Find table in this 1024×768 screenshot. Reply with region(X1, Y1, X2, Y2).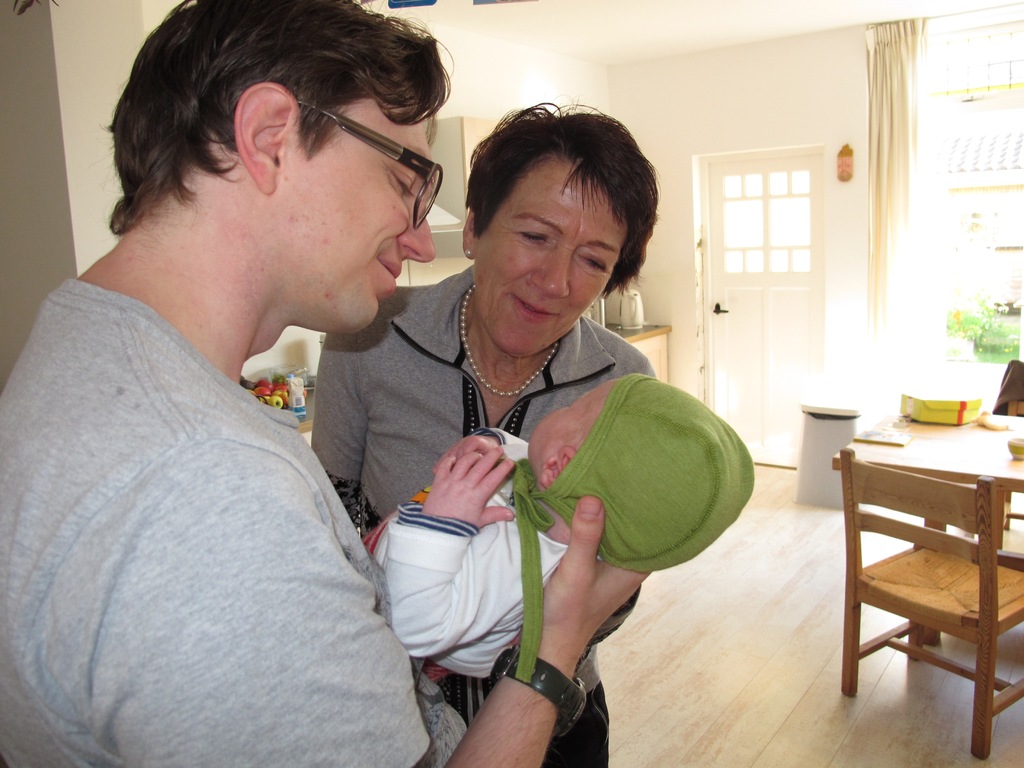
region(814, 390, 1023, 719).
